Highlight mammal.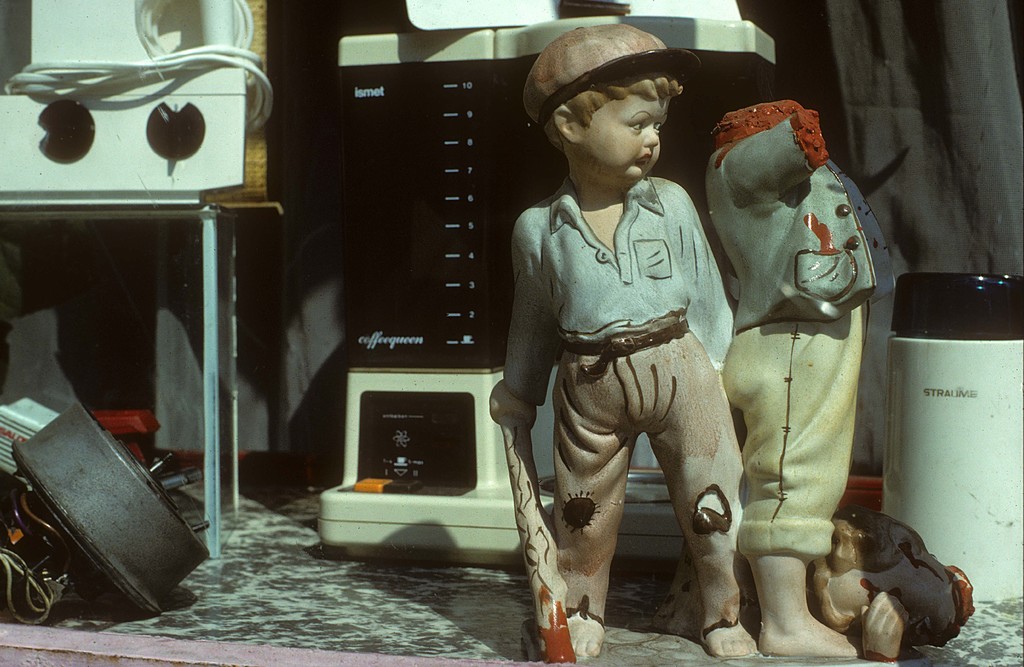
Highlighted region: <region>712, 86, 908, 627</region>.
